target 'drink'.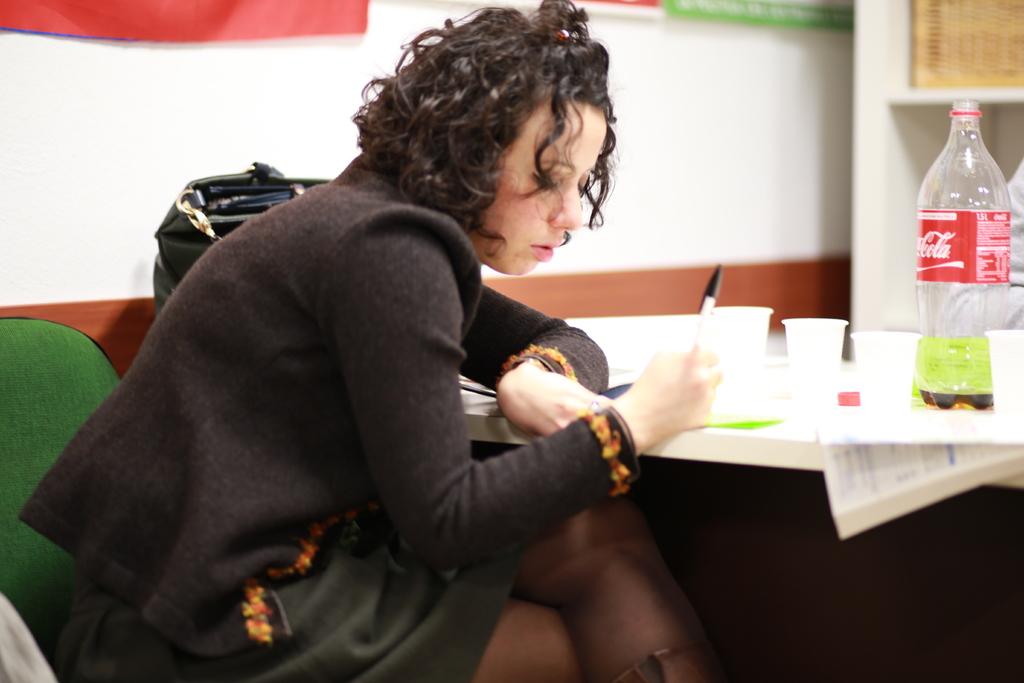
Target region: {"left": 919, "top": 390, "right": 995, "bottom": 409}.
